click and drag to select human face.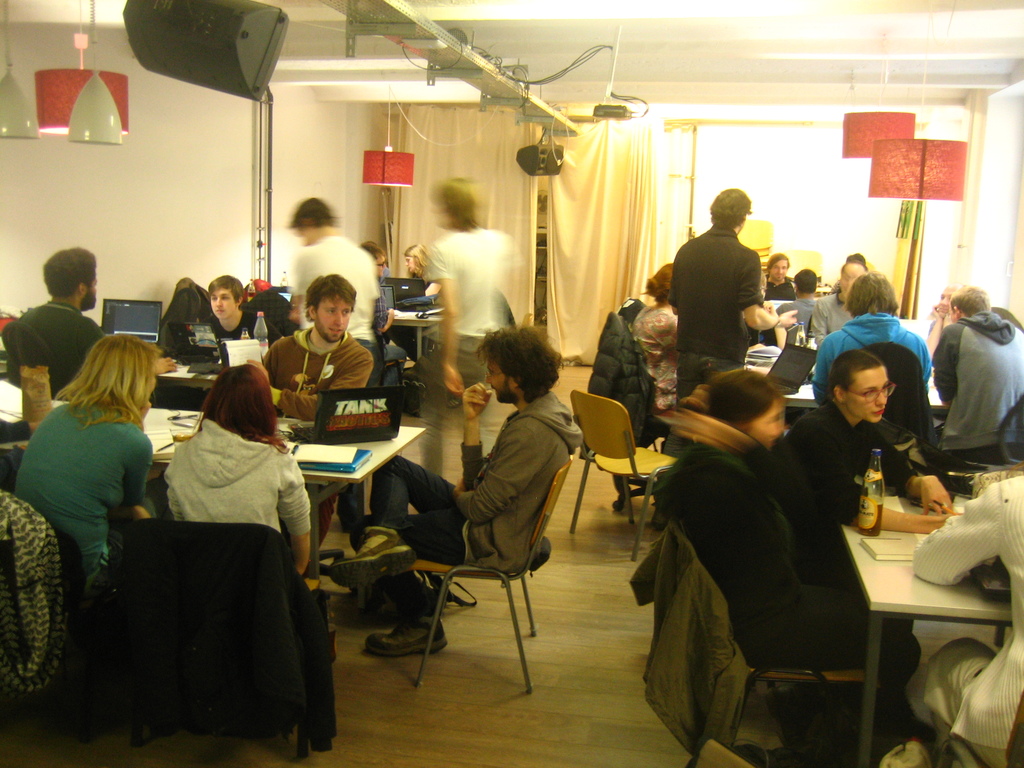
Selection: [769, 257, 788, 280].
